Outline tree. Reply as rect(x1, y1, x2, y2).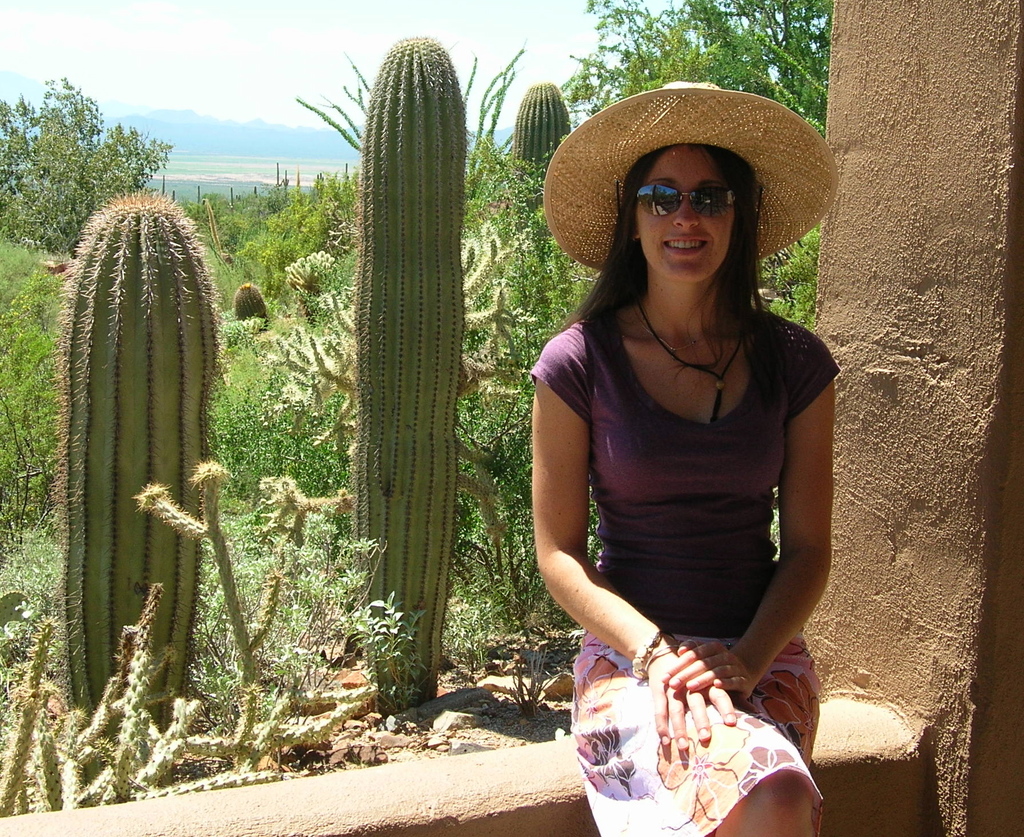
rect(688, 0, 826, 138).
